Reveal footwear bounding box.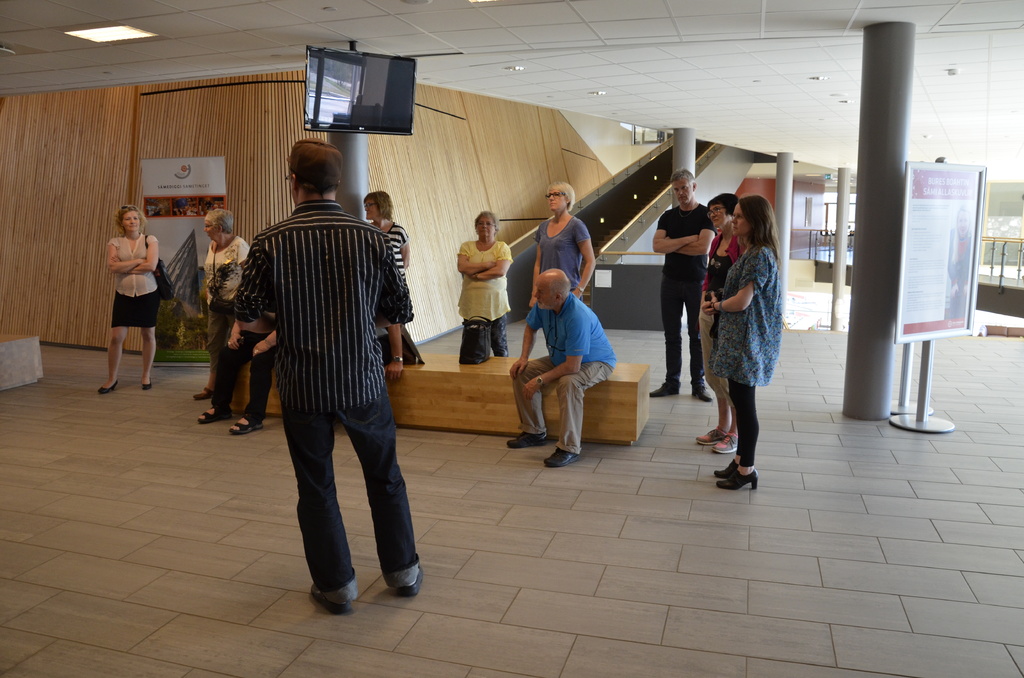
Revealed: BBox(714, 466, 759, 490).
